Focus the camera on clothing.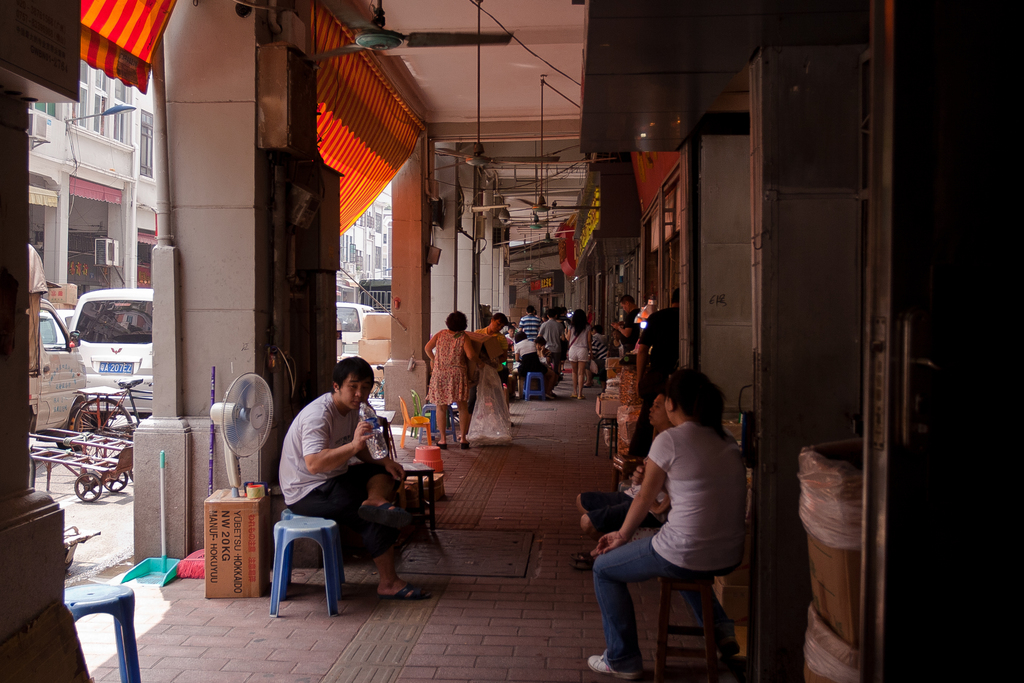
Focus region: 593/418/754/682.
